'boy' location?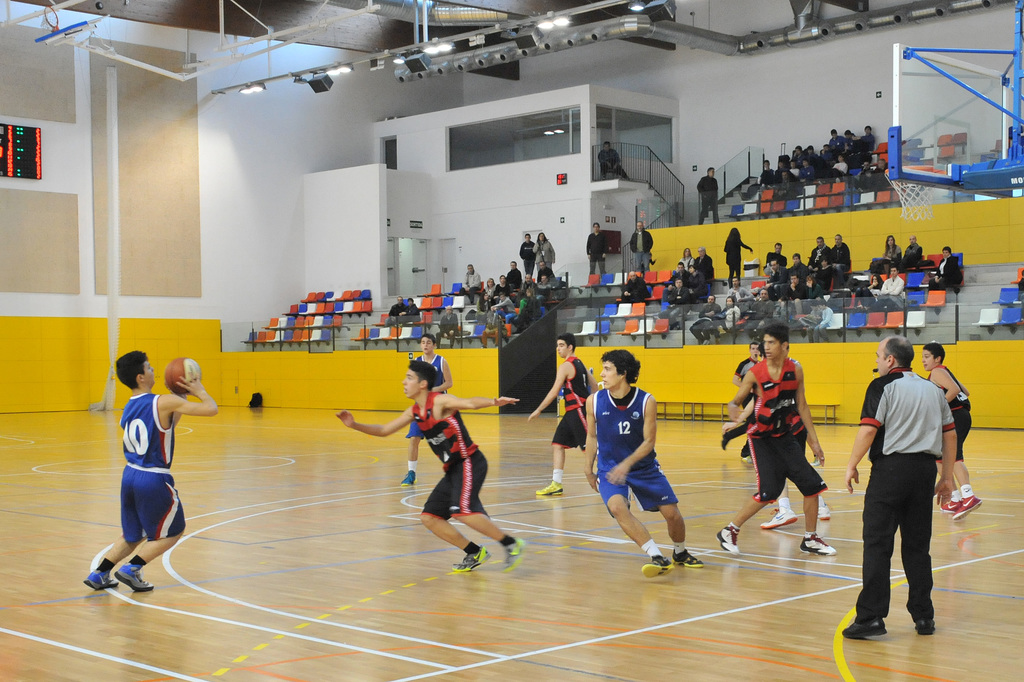
rect(392, 335, 452, 489)
